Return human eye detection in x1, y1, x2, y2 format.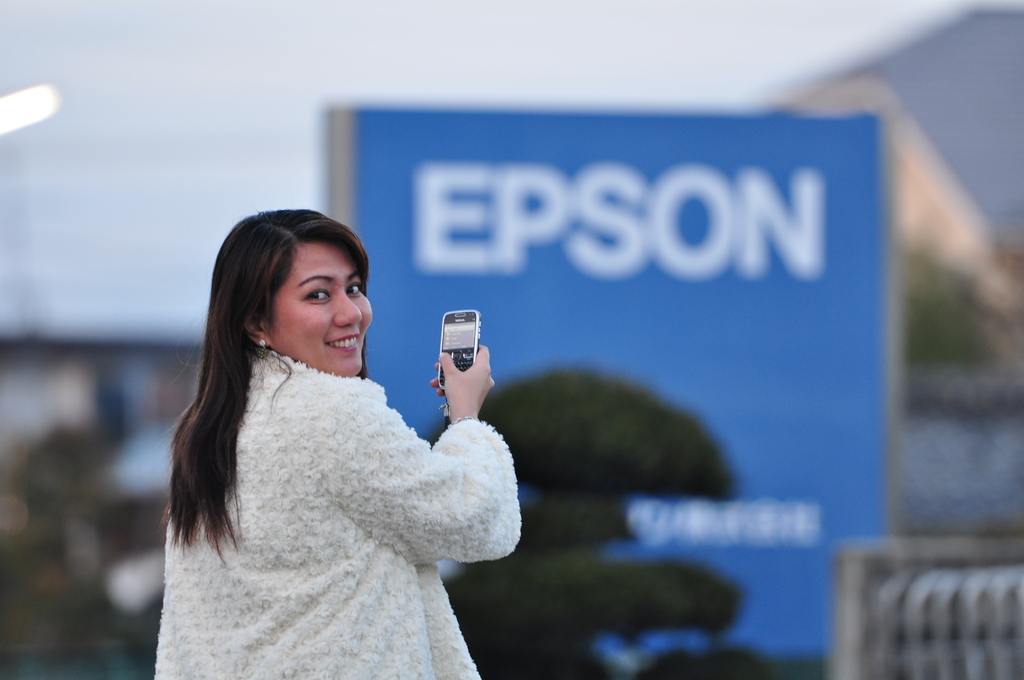
298, 282, 337, 307.
